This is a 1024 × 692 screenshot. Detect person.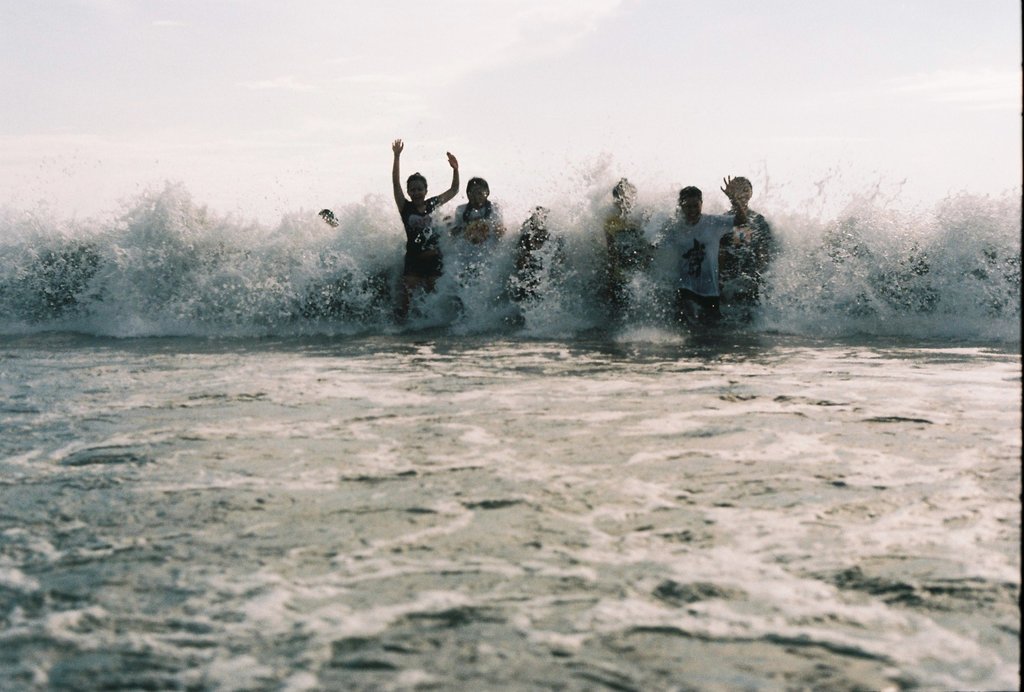
select_region(594, 165, 670, 317).
